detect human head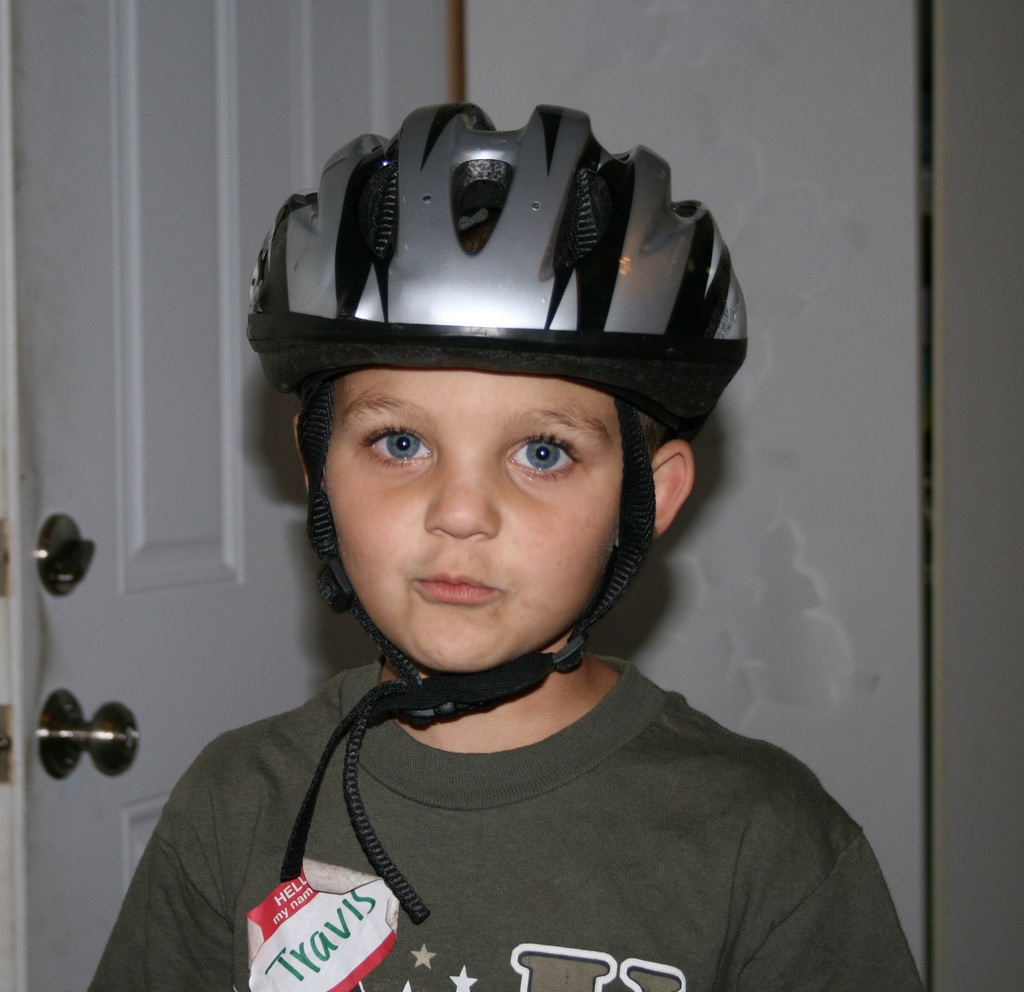
left=283, top=111, right=692, bottom=674
